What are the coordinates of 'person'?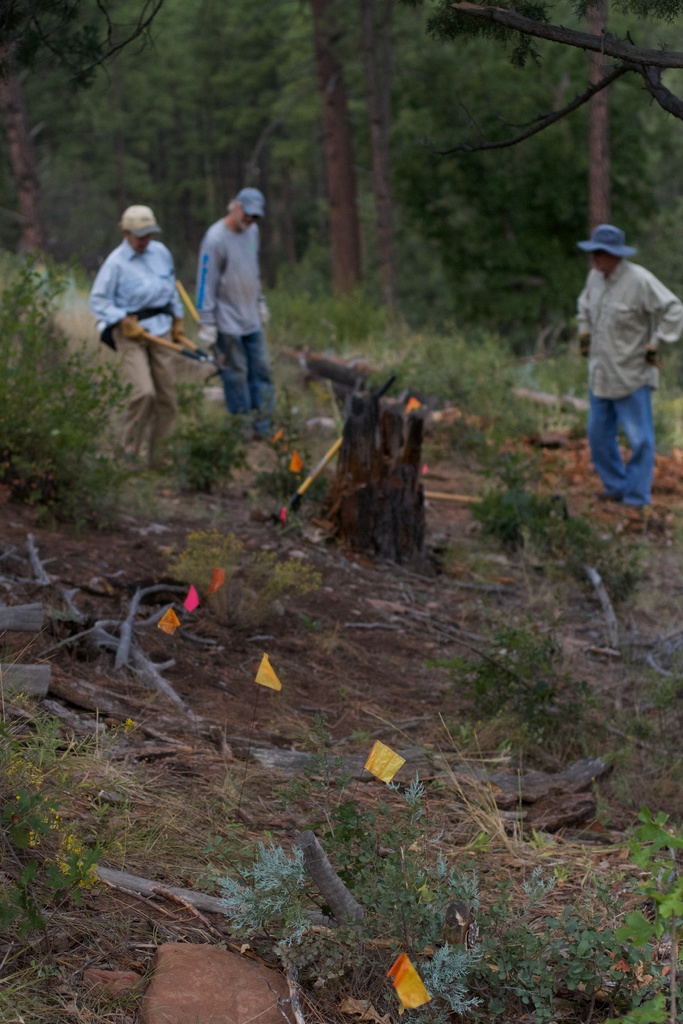
88, 204, 183, 473.
